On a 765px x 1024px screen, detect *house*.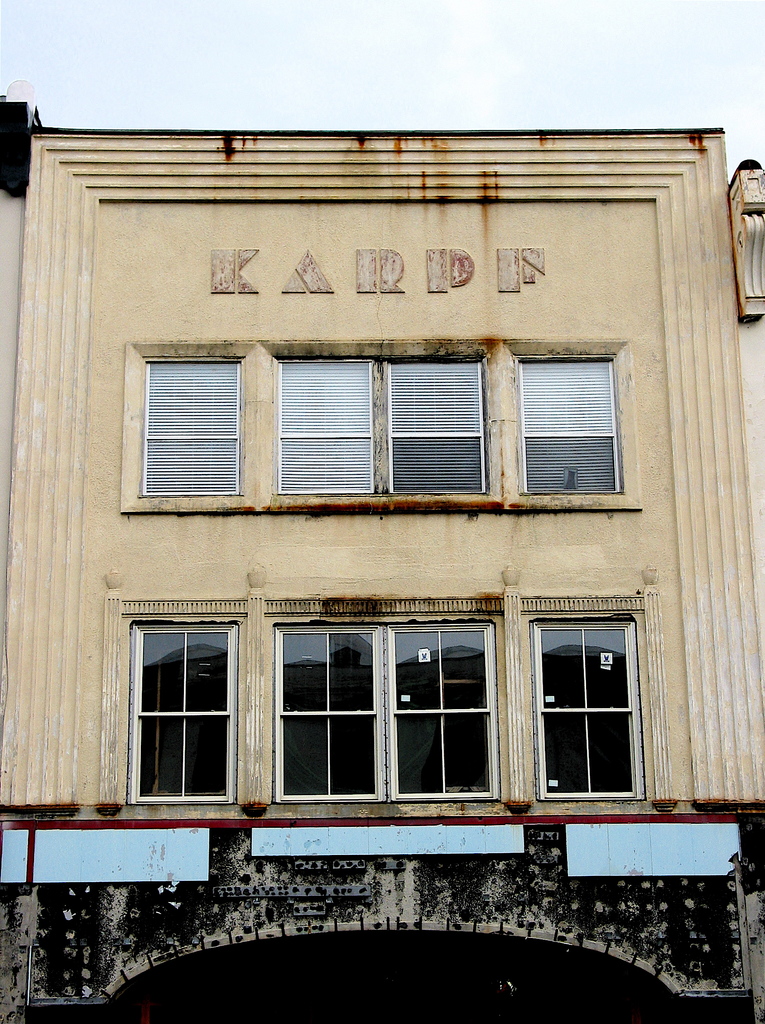
l=0, t=81, r=764, b=1023.
